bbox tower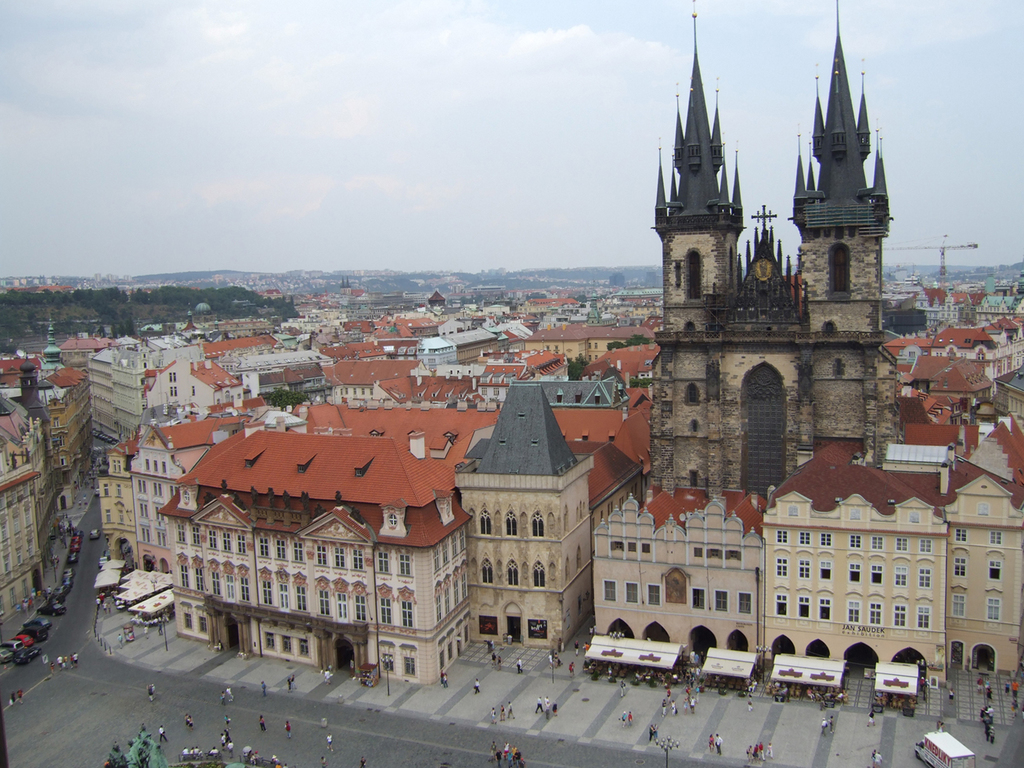
{"left": 655, "top": 0, "right": 899, "bottom": 502}
